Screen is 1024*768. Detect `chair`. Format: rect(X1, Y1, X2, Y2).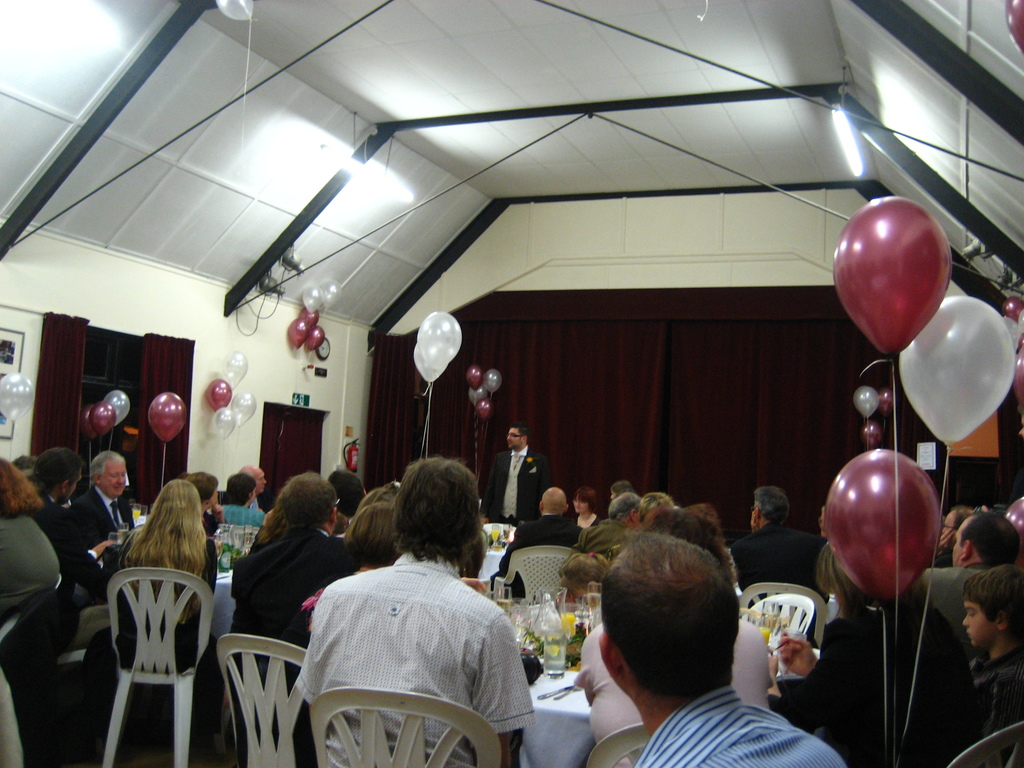
rect(732, 580, 838, 666).
